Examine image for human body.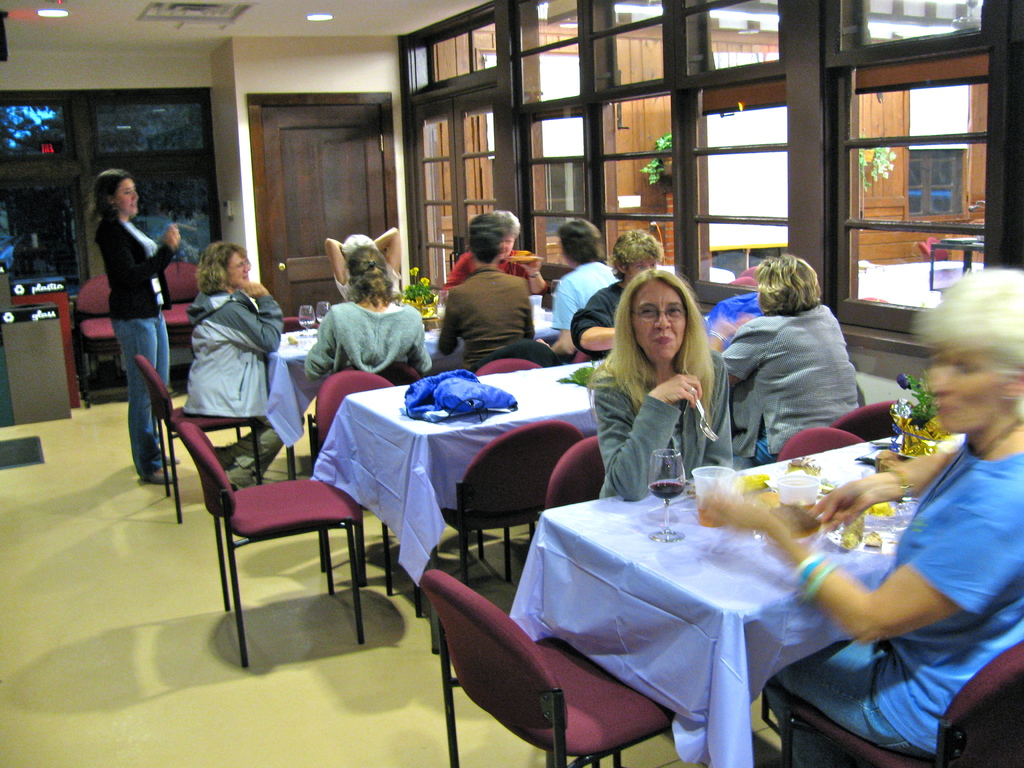
Examination result: 305/250/431/379.
